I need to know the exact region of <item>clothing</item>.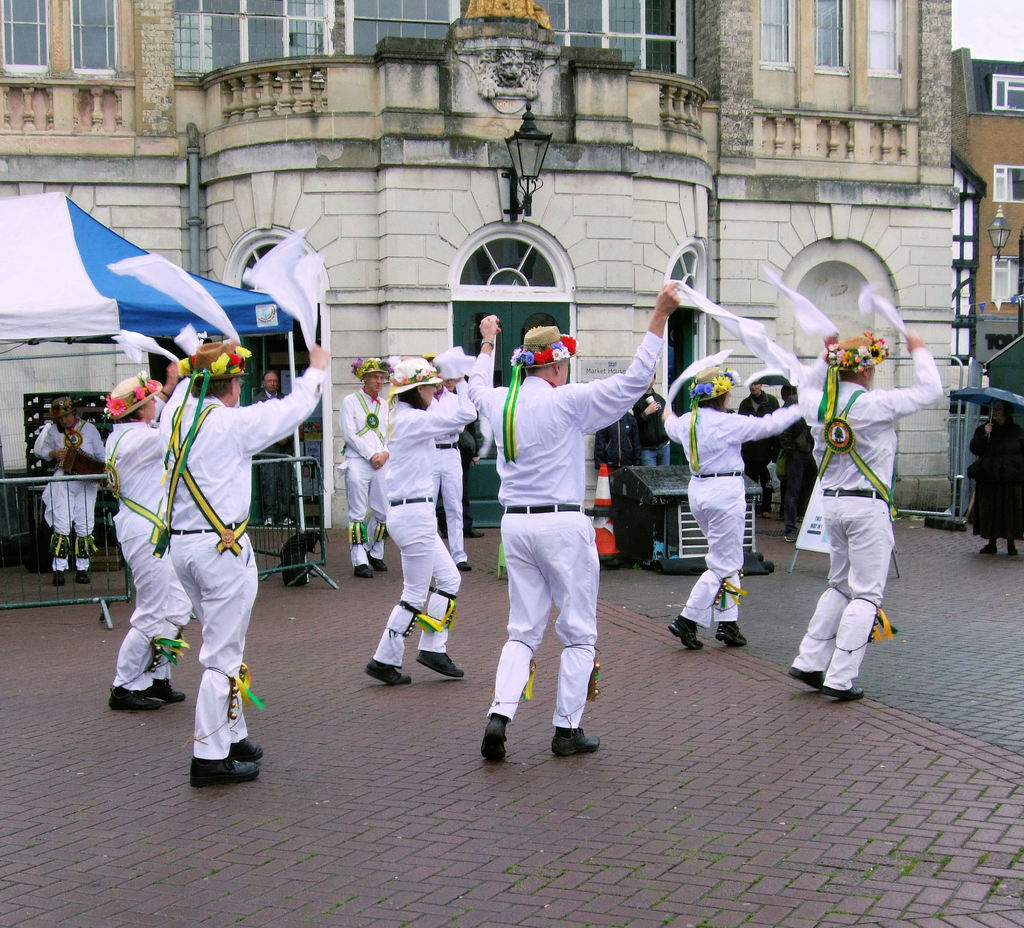
Region: box(628, 385, 671, 461).
